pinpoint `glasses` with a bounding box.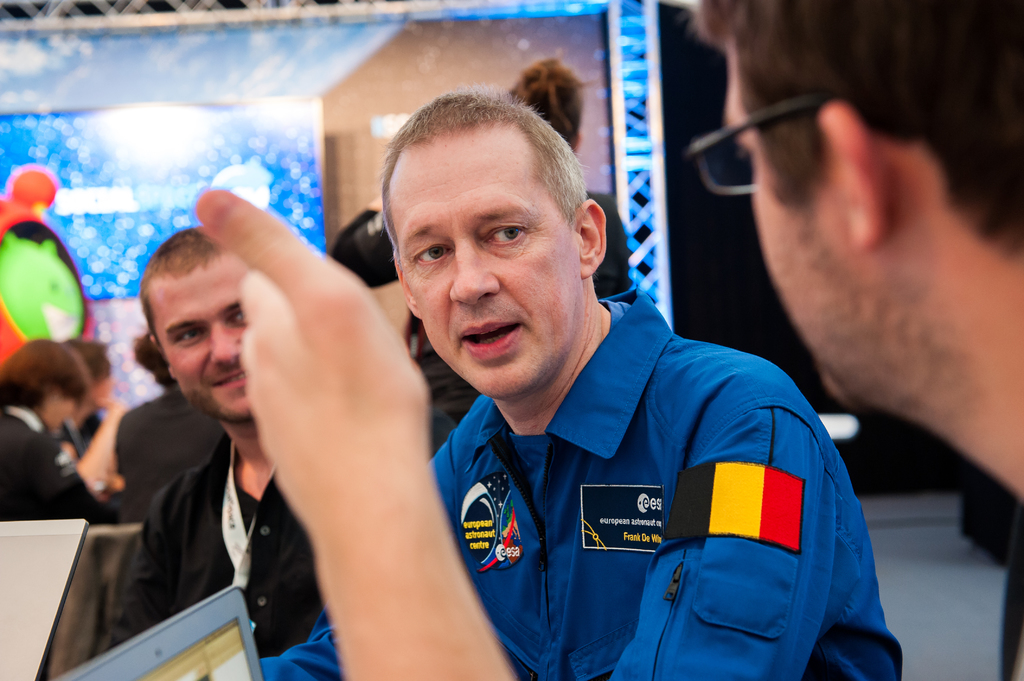
<bbox>686, 90, 835, 196</bbox>.
